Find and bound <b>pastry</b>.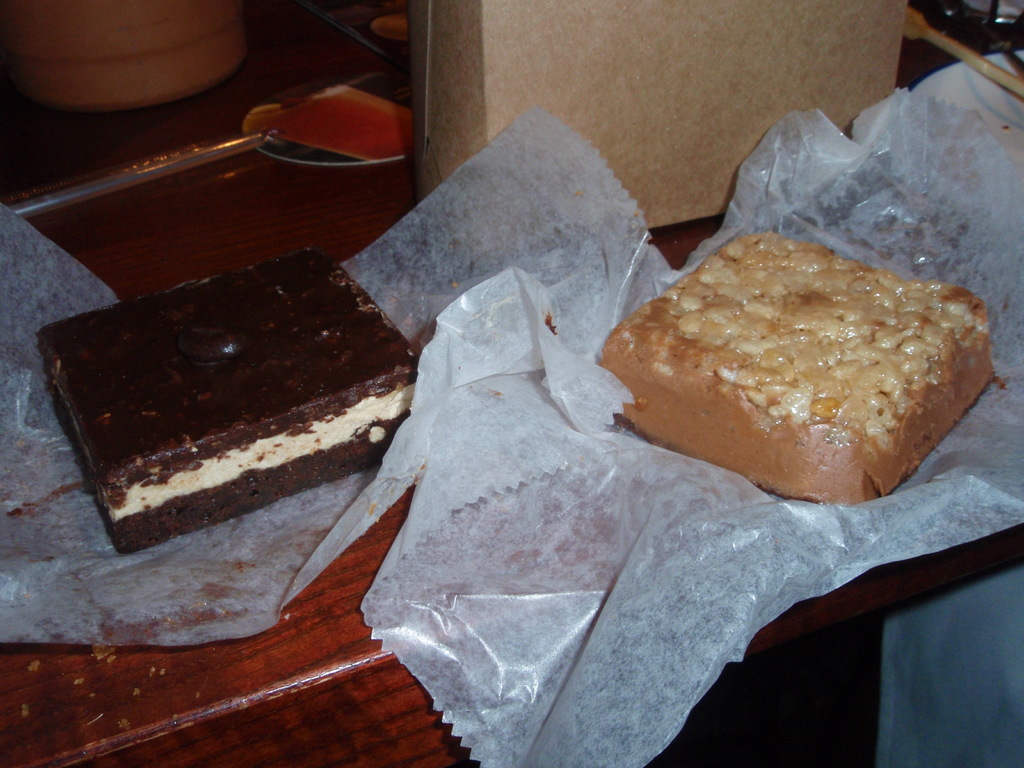
Bound: (x1=31, y1=249, x2=424, y2=554).
